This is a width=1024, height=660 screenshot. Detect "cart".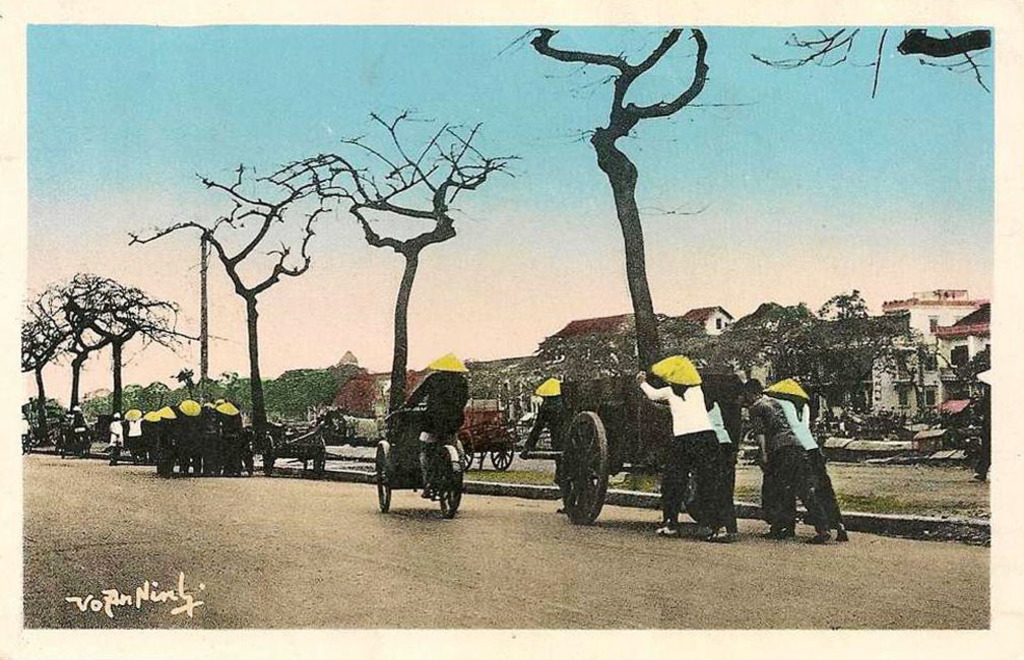
{"x1": 263, "y1": 425, "x2": 326, "y2": 483}.
